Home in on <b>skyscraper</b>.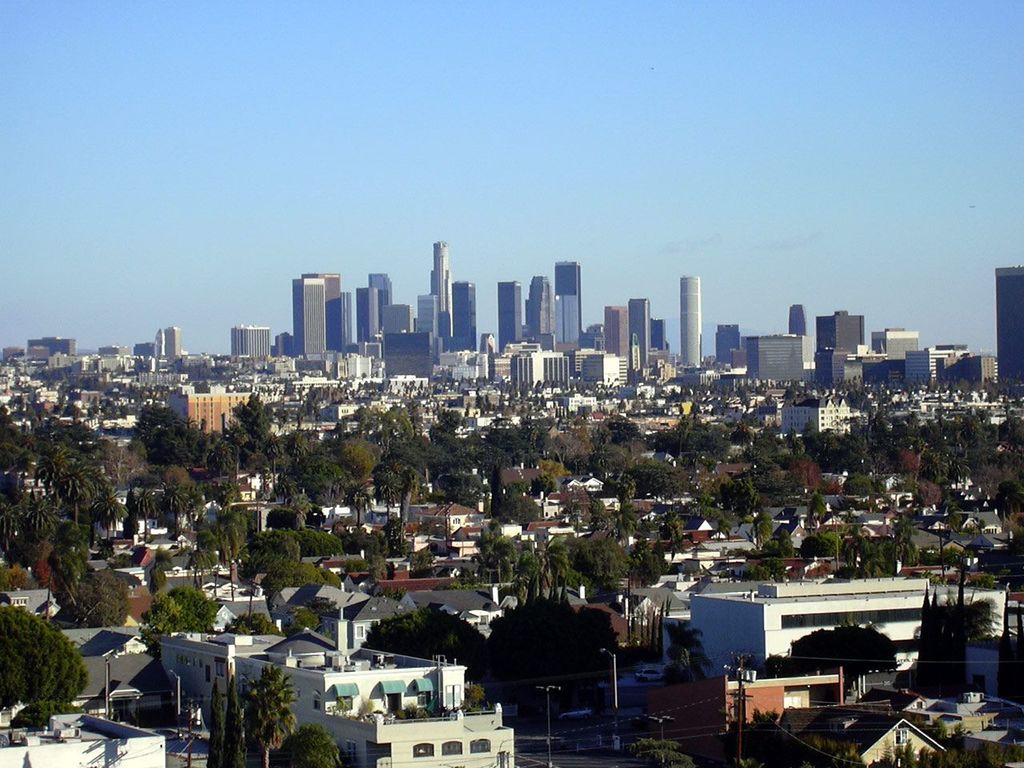
Homed in at box(162, 322, 178, 368).
